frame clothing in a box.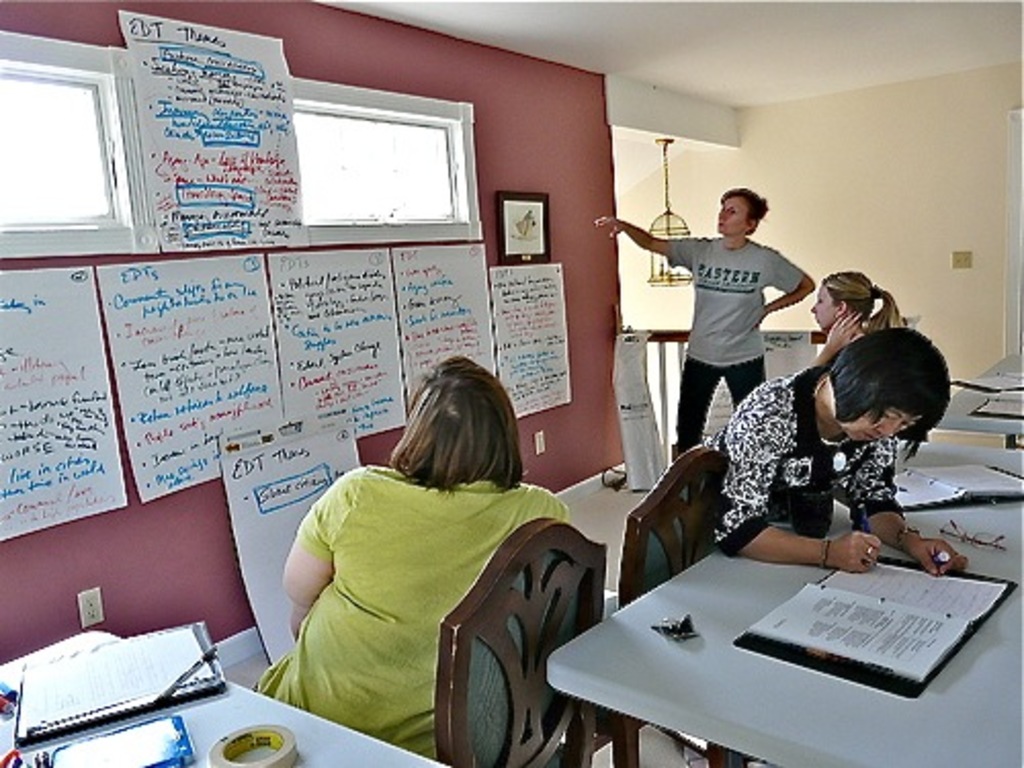
[666,233,807,453].
